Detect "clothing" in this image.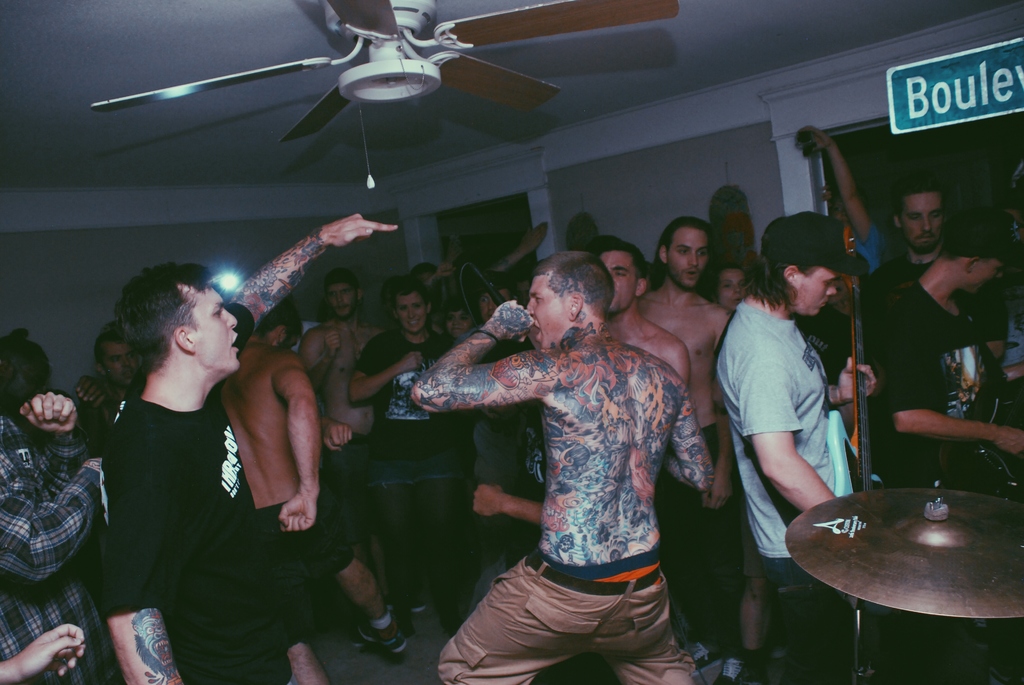
Detection: bbox=[788, 246, 1023, 530].
